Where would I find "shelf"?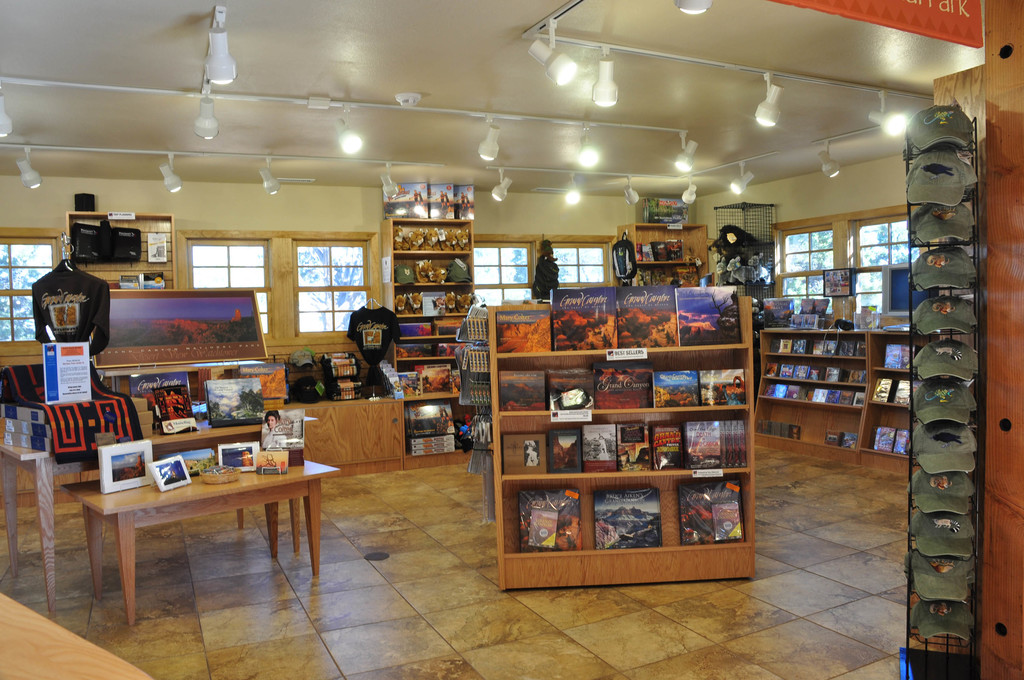
At 755:378:867:412.
